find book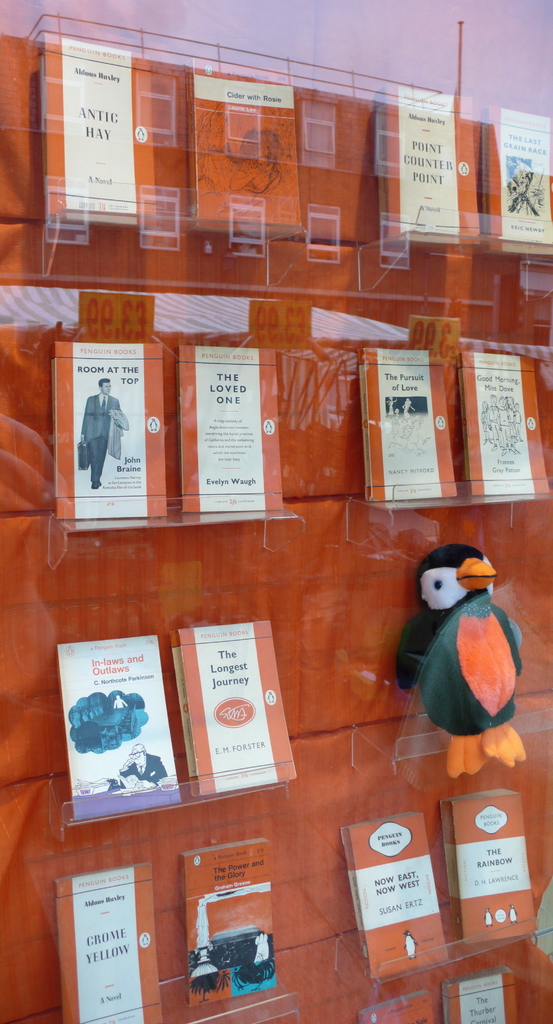
locate(365, 986, 440, 1023)
